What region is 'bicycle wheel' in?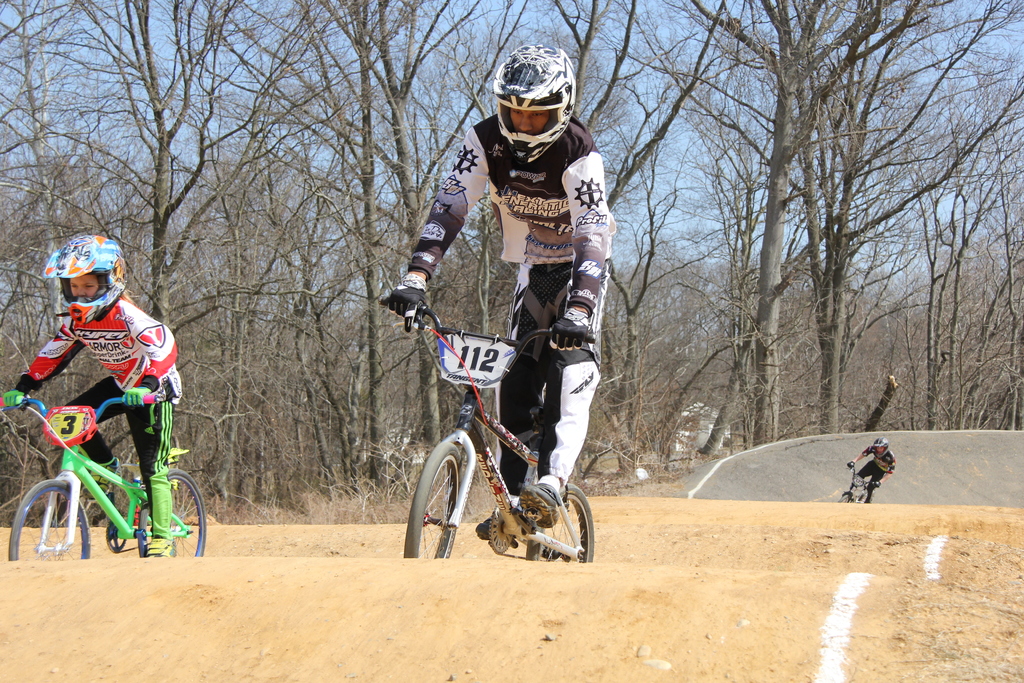
BBox(528, 481, 591, 562).
